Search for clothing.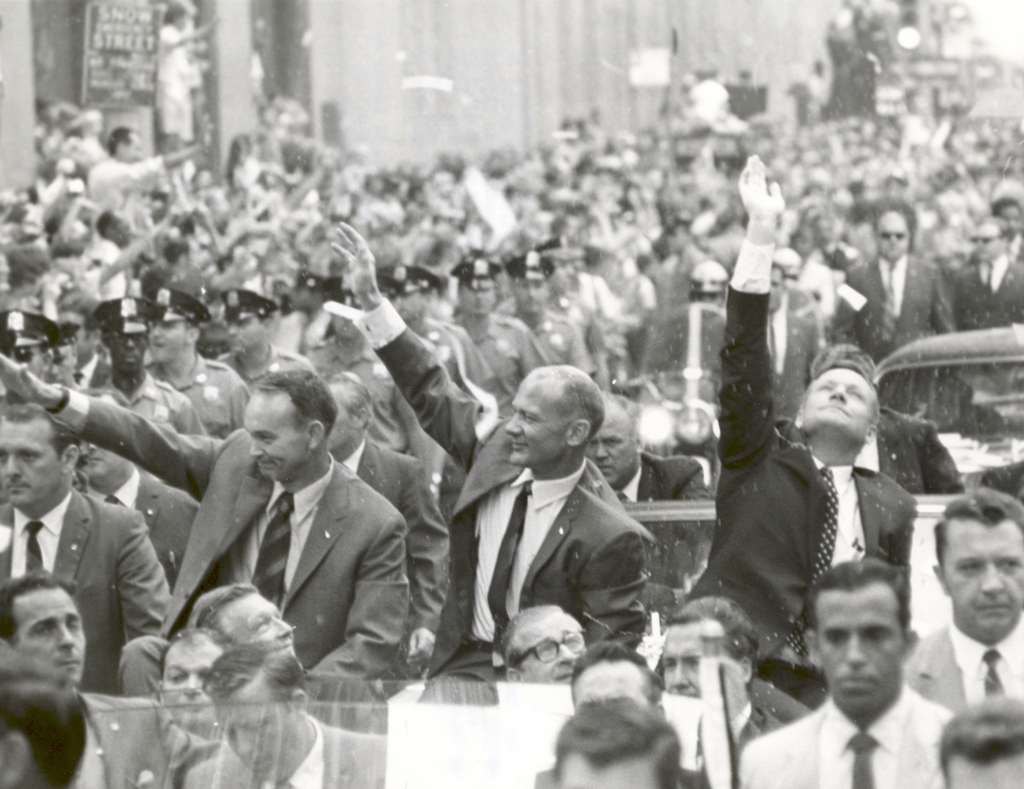
Found at [309,336,431,464].
